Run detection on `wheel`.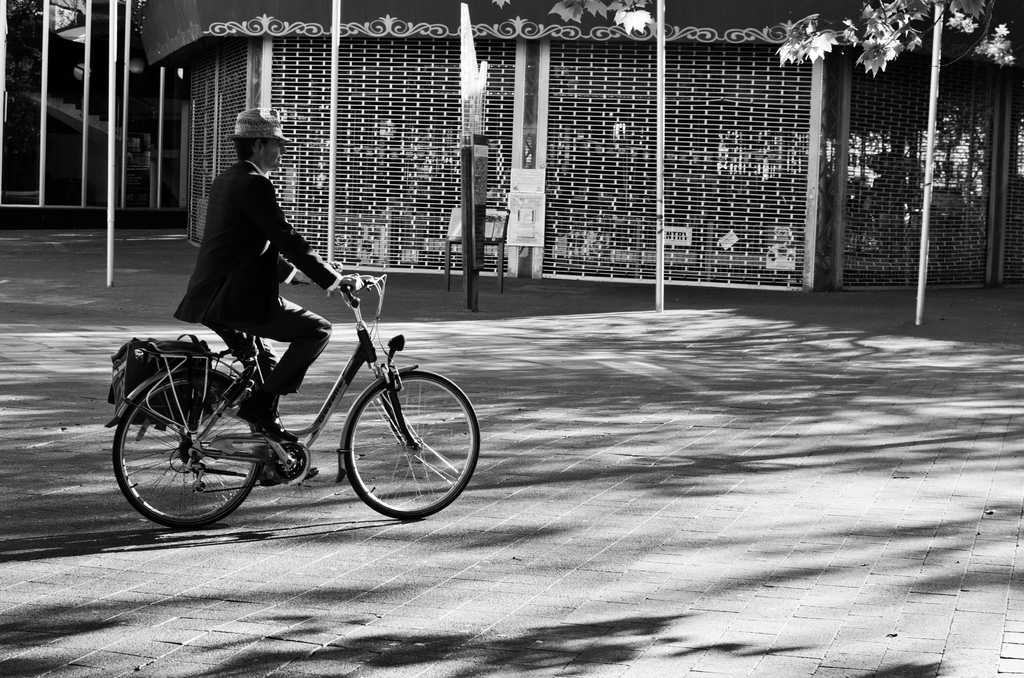
Result: bbox=[348, 373, 483, 520].
